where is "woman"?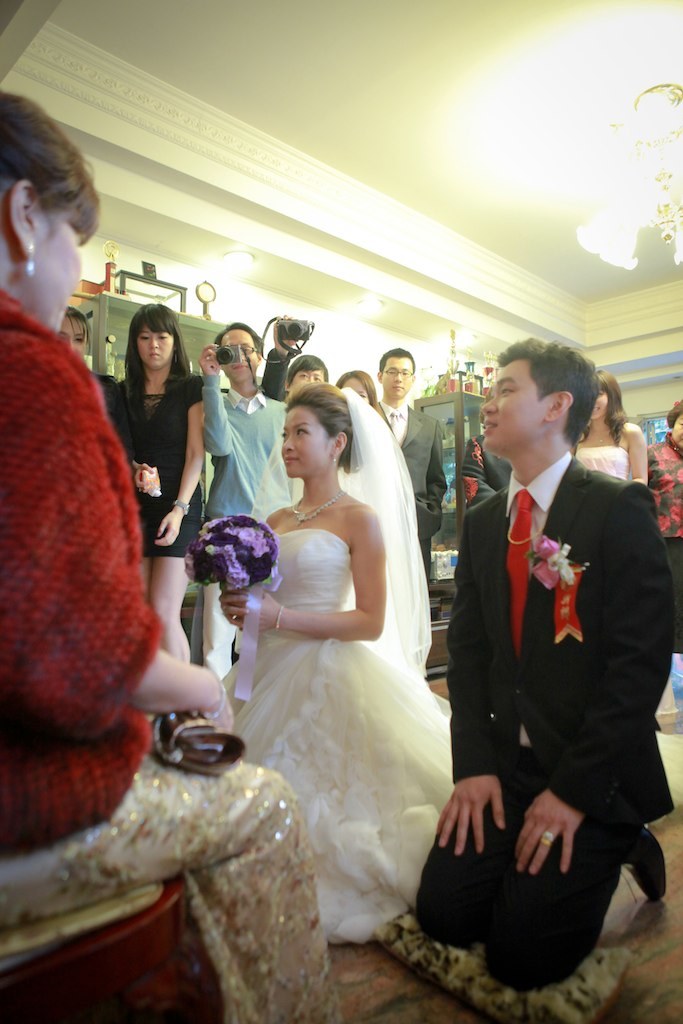
detection(0, 88, 348, 1023).
